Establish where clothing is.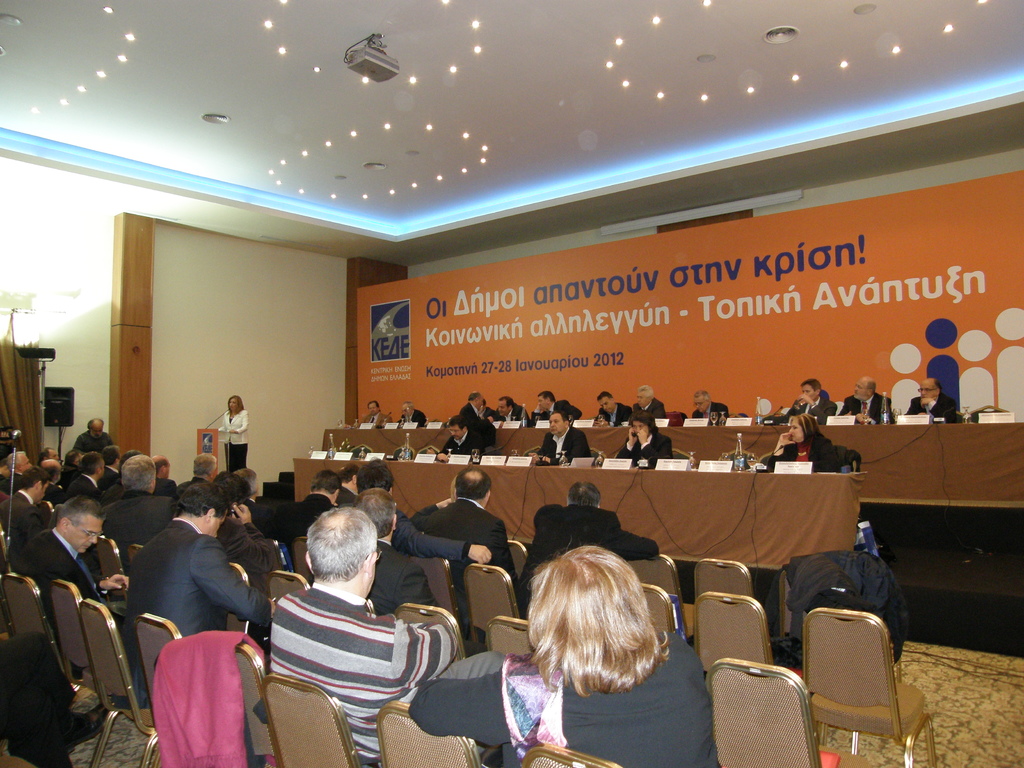
Established at [634,404,668,424].
